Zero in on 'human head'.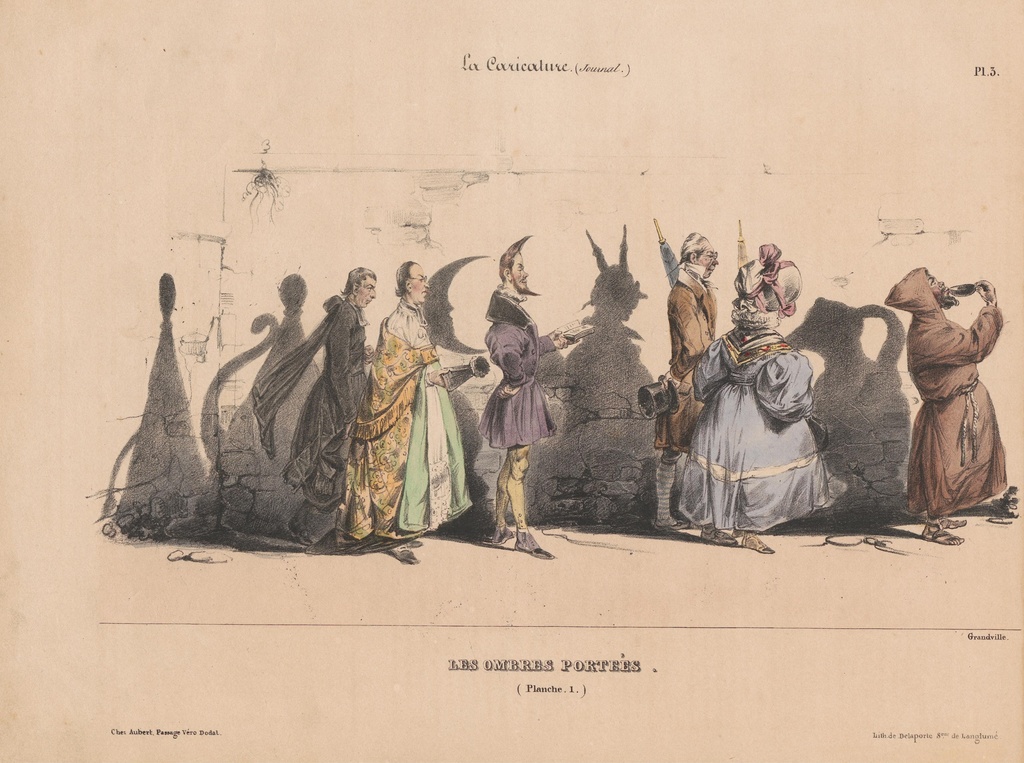
Zeroed in: (x1=280, y1=274, x2=309, y2=309).
